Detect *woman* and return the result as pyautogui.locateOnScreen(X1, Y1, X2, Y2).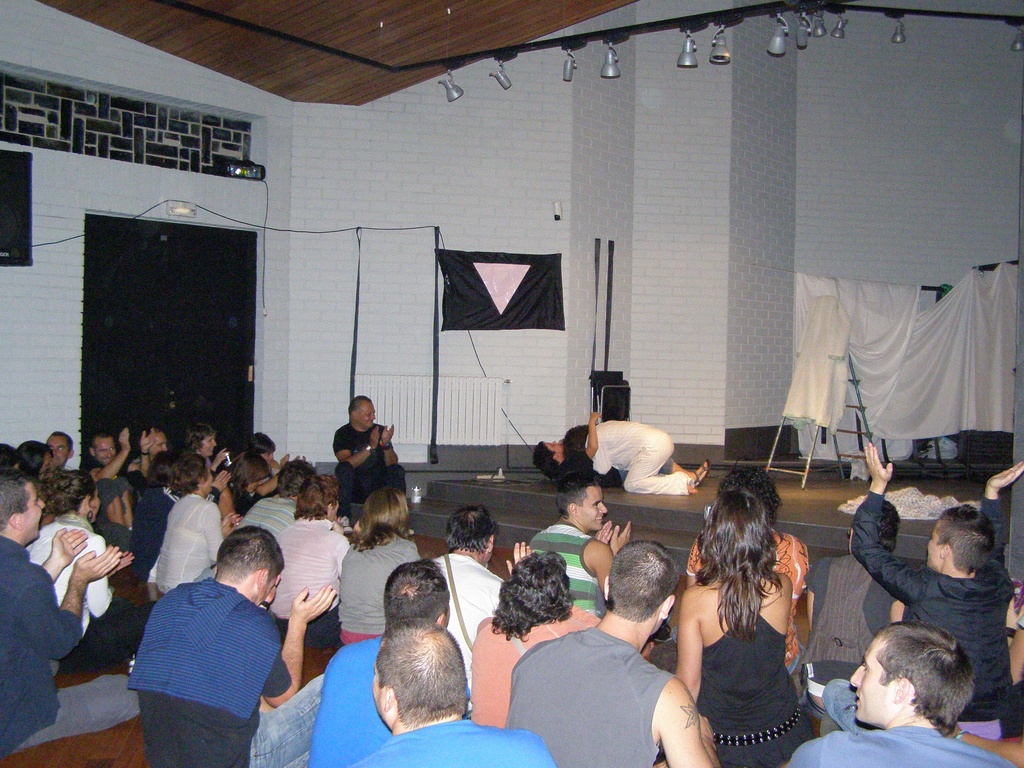
pyautogui.locateOnScreen(154, 448, 243, 596).
